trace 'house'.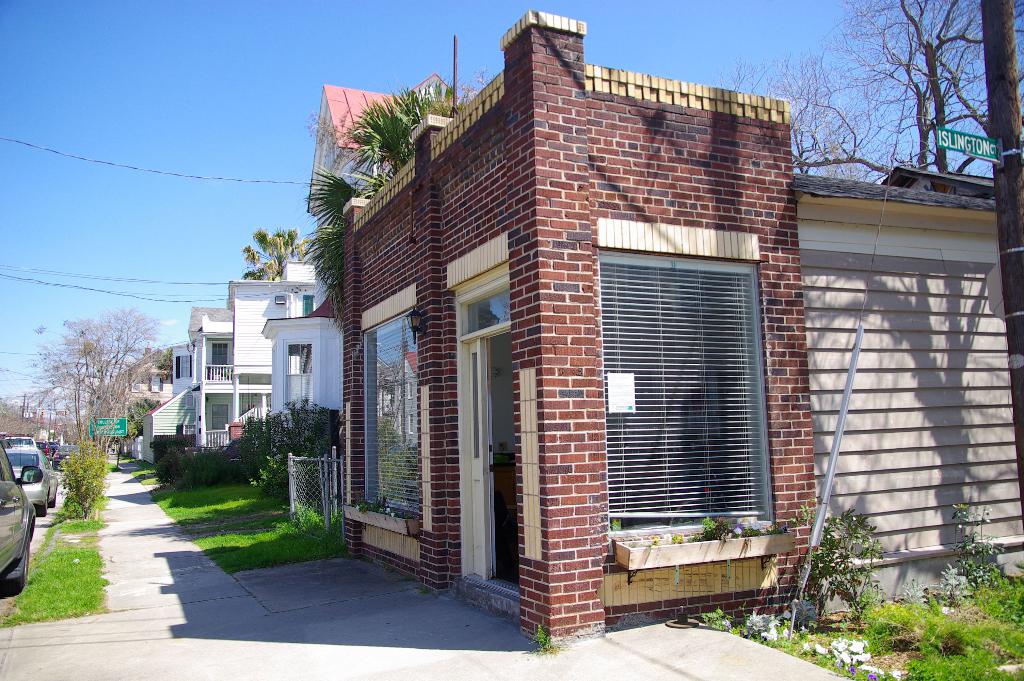
Traced to bbox=(260, 66, 456, 506).
